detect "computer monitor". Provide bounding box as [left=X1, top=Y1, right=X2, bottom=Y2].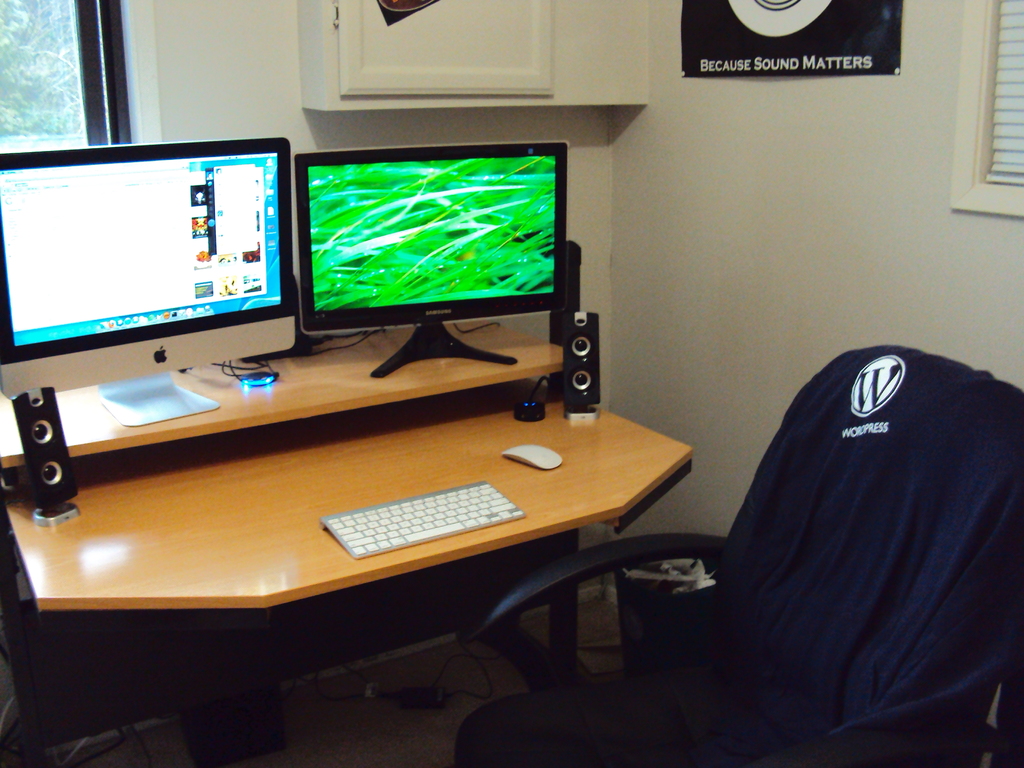
[left=289, top=141, right=564, bottom=383].
